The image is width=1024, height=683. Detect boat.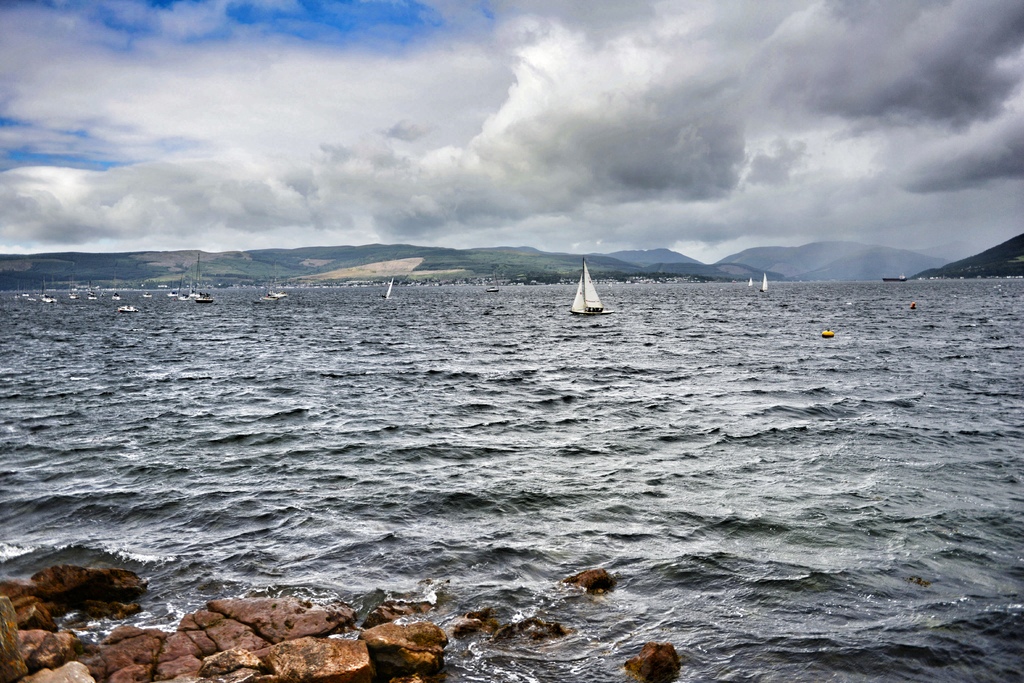
Detection: [left=41, top=291, right=53, bottom=305].
